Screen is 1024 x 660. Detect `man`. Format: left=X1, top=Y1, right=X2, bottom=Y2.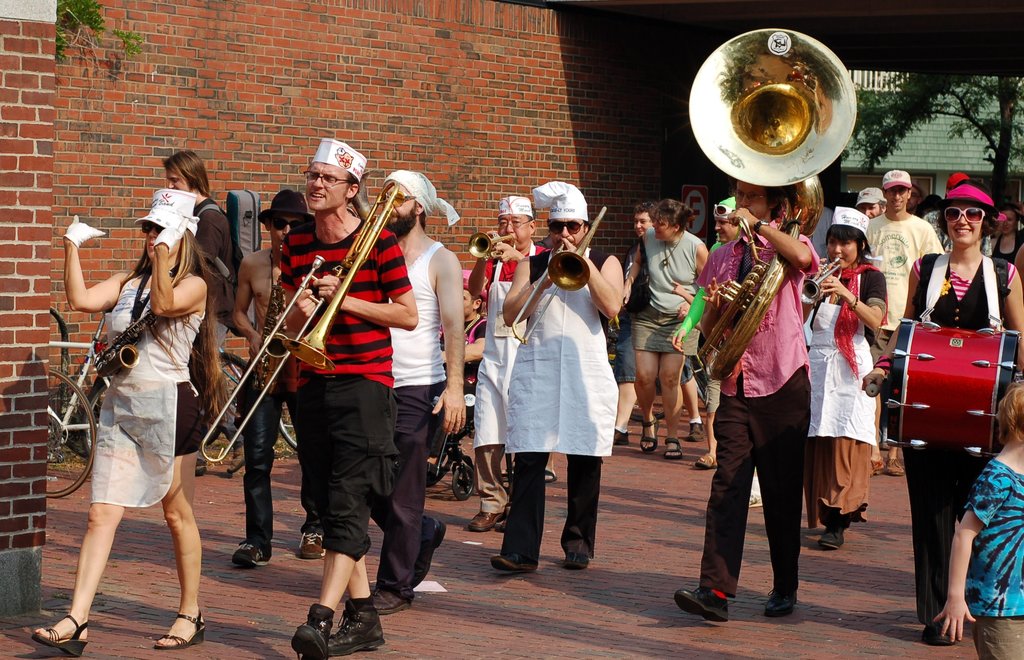
left=376, top=170, right=464, bottom=620.
